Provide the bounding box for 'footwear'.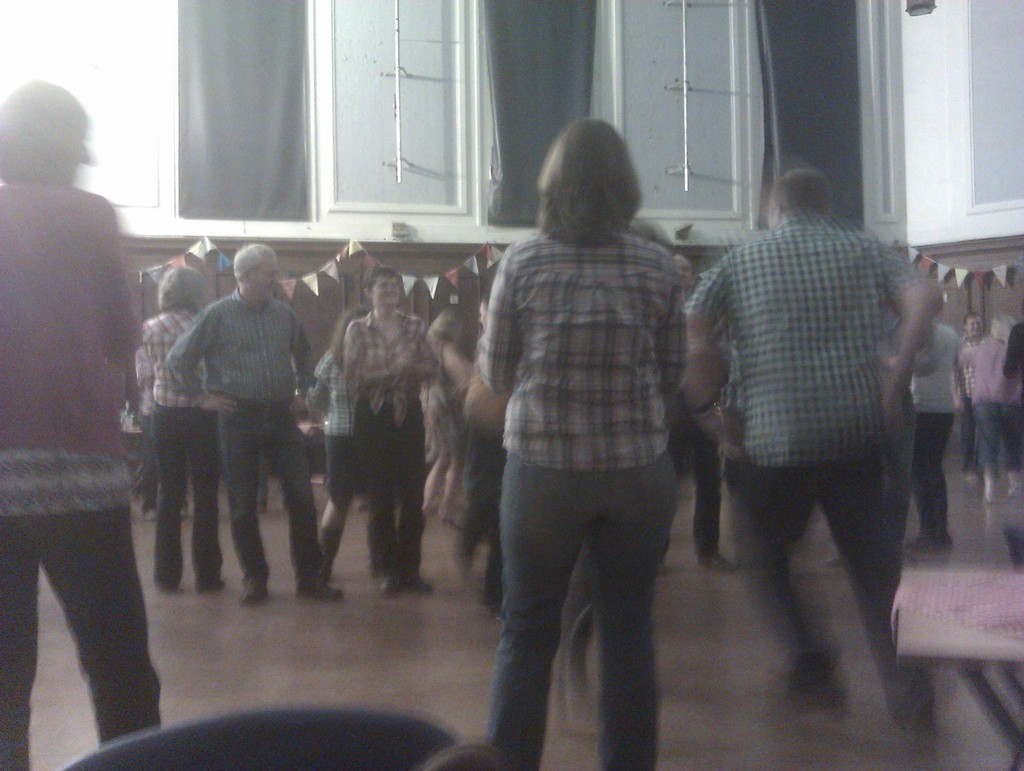
{"x1": 1005, "y1": 481, "x2": 1021, "y2": 497}.
